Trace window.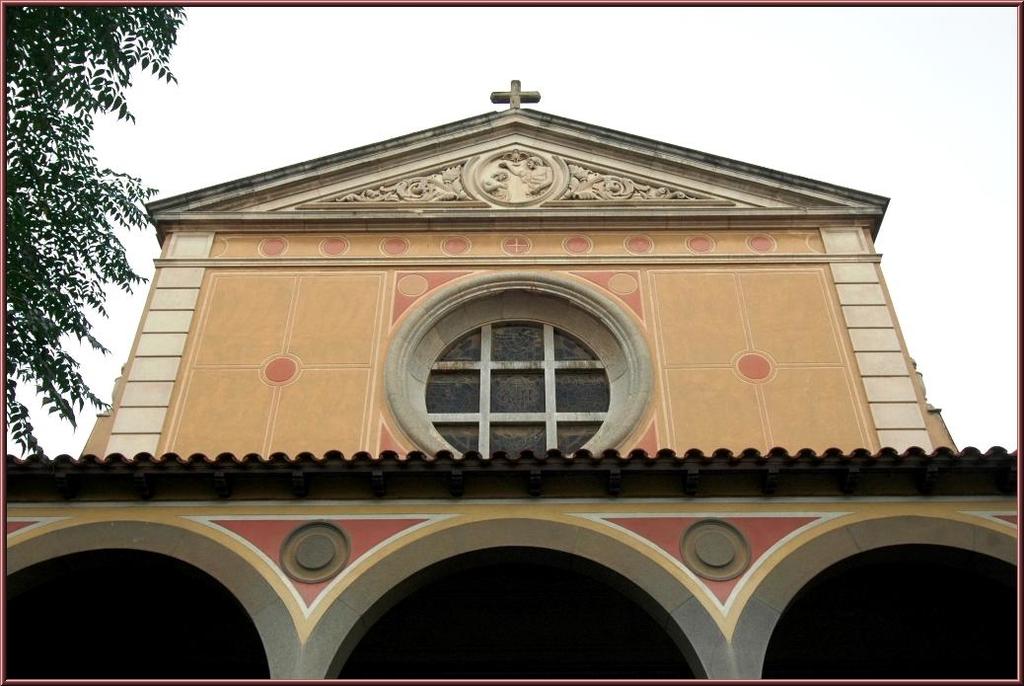
Traced to [406, 276, 640, 471].
